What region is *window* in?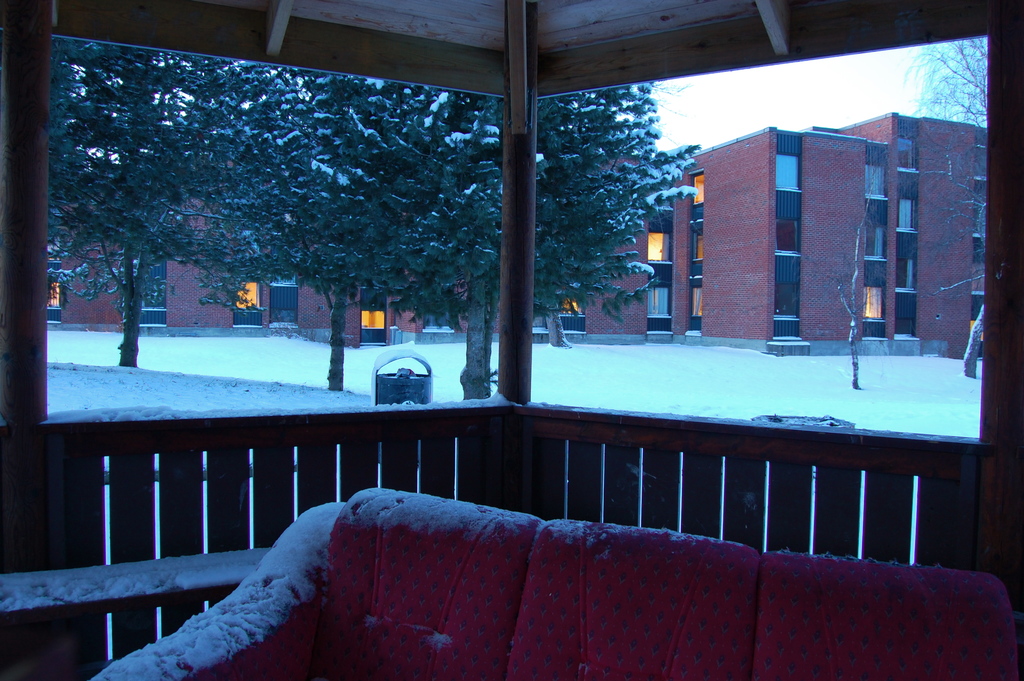
Rect(771, 154, 801, 192).
